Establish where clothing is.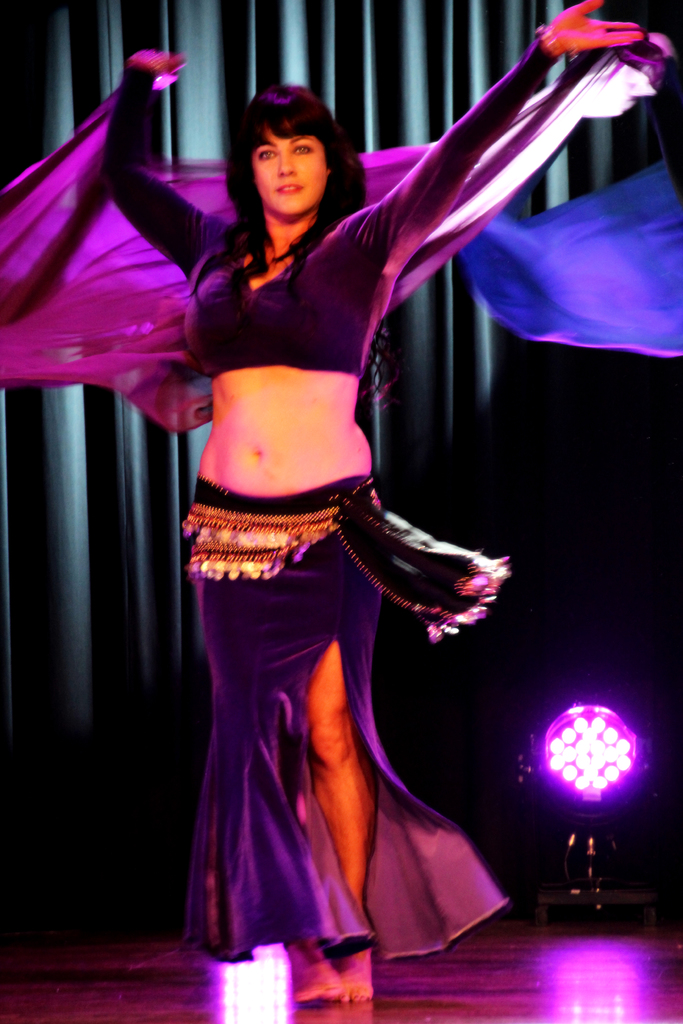
Established at Rect(180, 369, 514, 938).
